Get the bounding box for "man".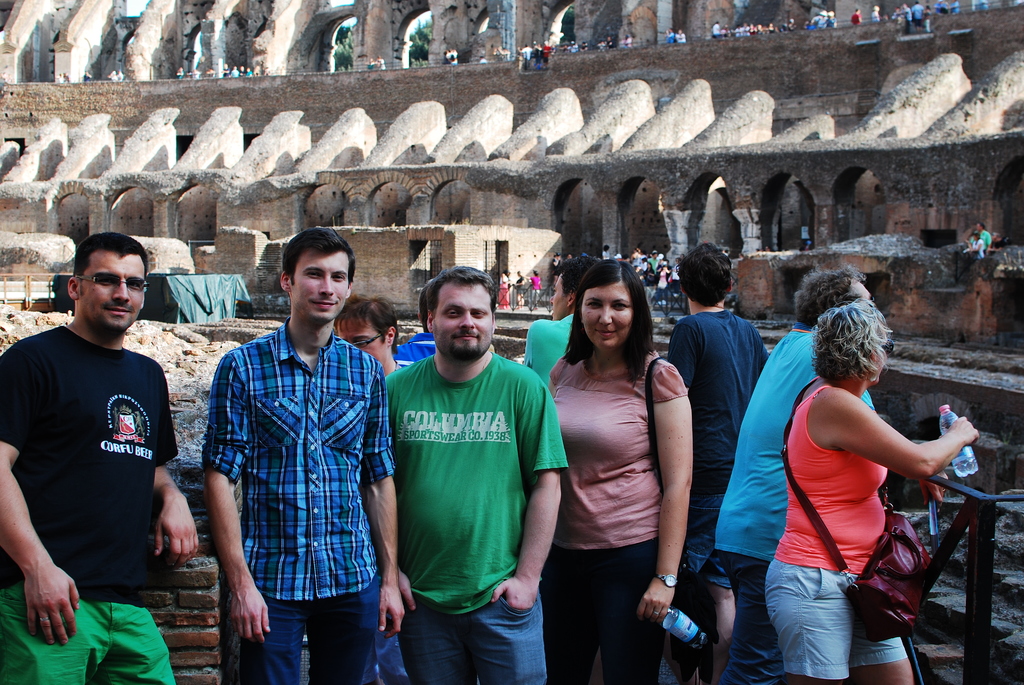
region(0, 231, 197, 684).
